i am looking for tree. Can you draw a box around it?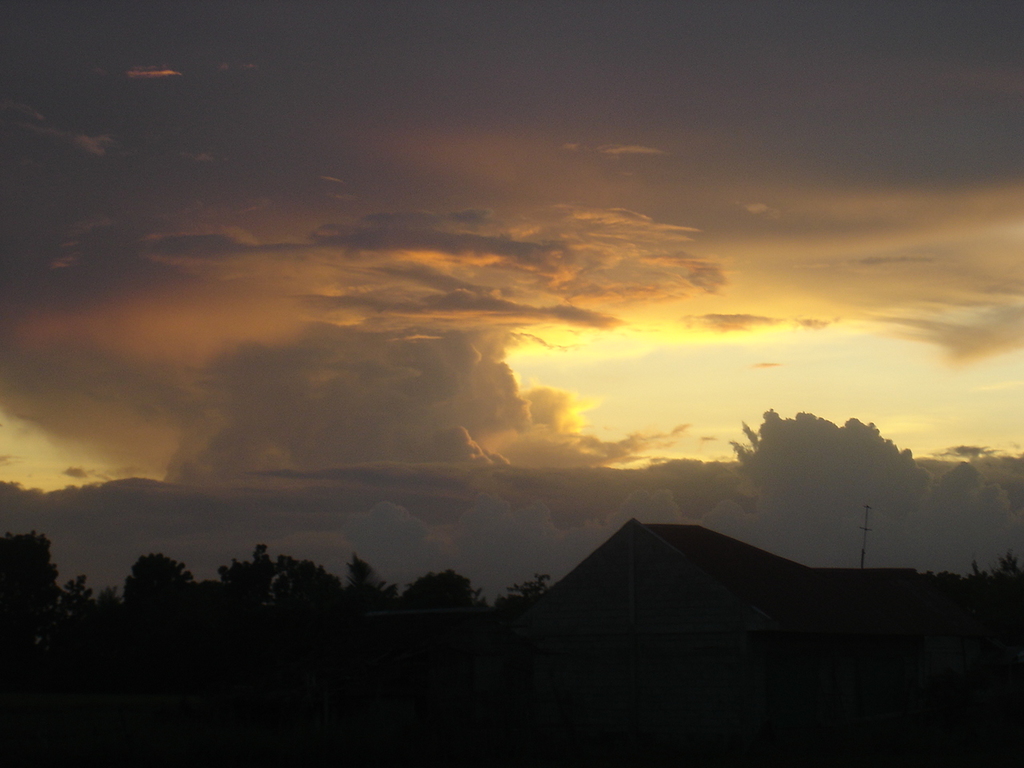
Sure, the bounding box is rect(91, 555, 199, 633).
